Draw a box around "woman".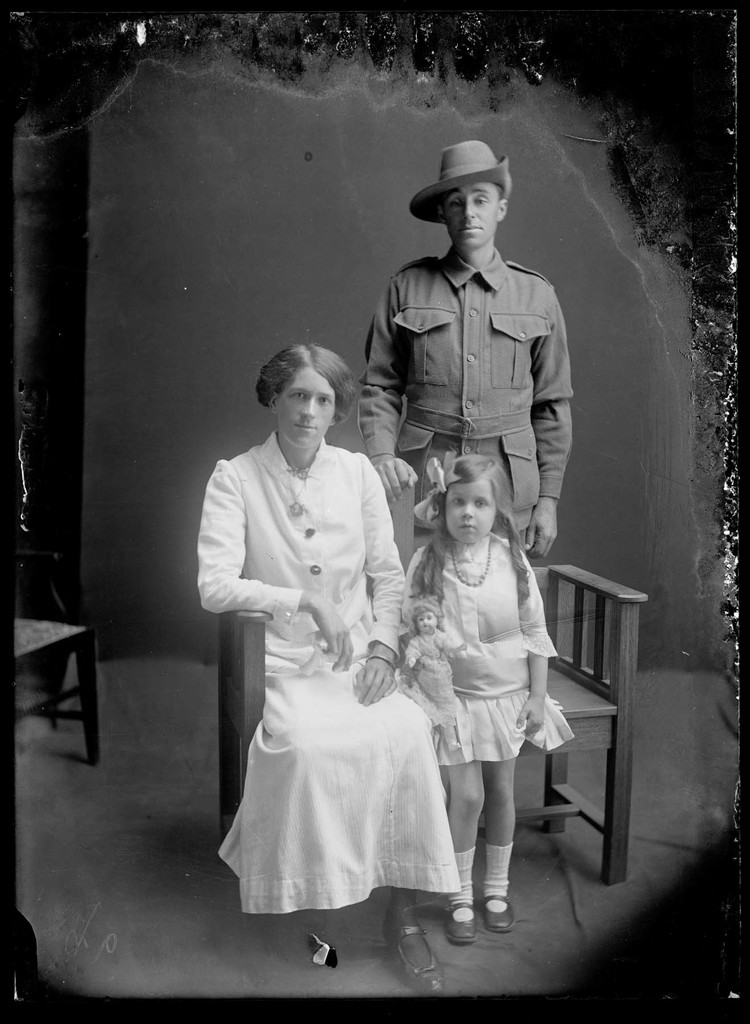
detection(186, 321, 461, 960).
